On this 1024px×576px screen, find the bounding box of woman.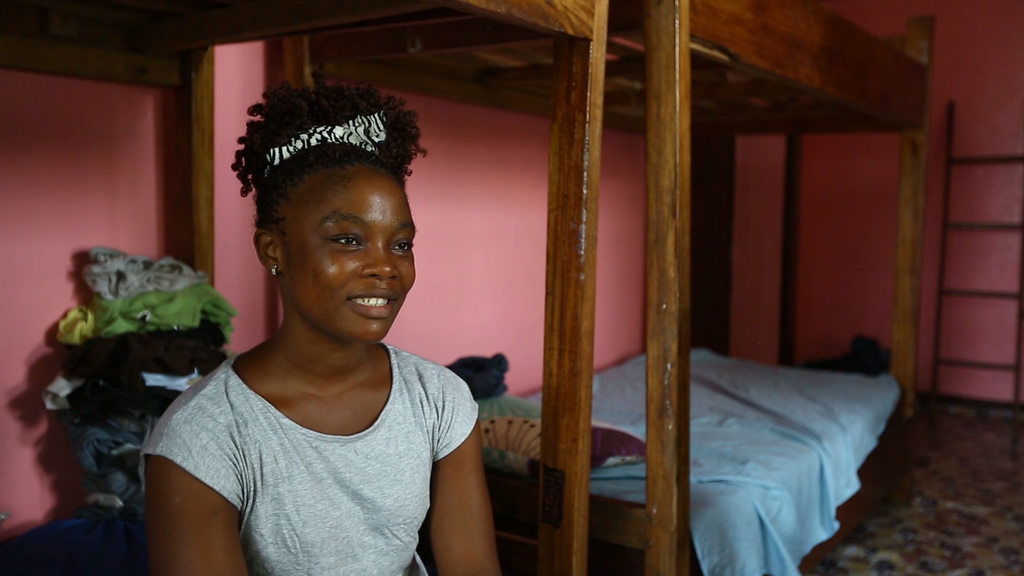
Bounding box: [122, 77, 518, 575].
